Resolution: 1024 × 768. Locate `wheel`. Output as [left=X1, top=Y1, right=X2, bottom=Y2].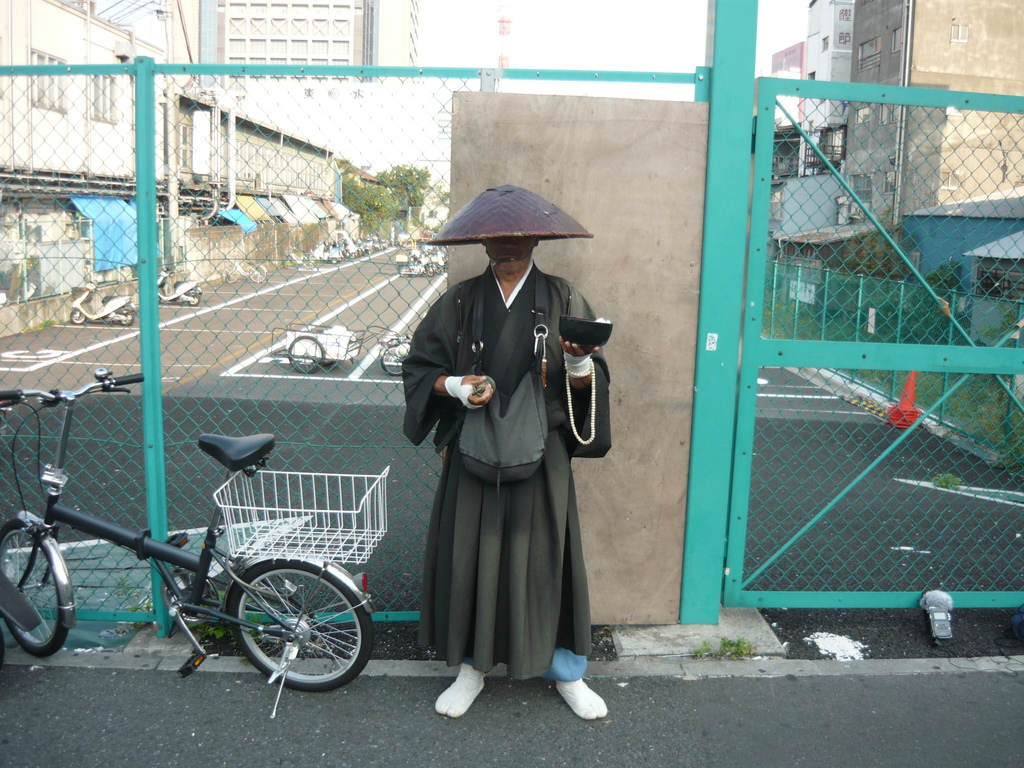
[left=209, top=567, right=351, bottom=698].
